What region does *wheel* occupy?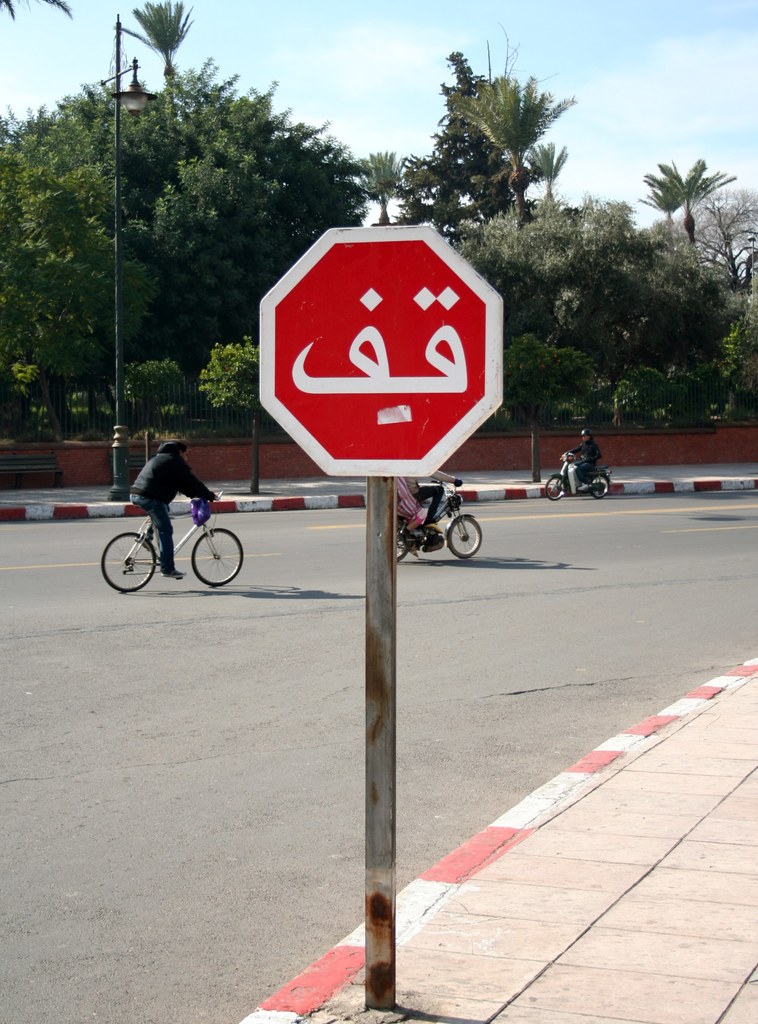
x1=394, y1=533, x2=424, y2=568.
